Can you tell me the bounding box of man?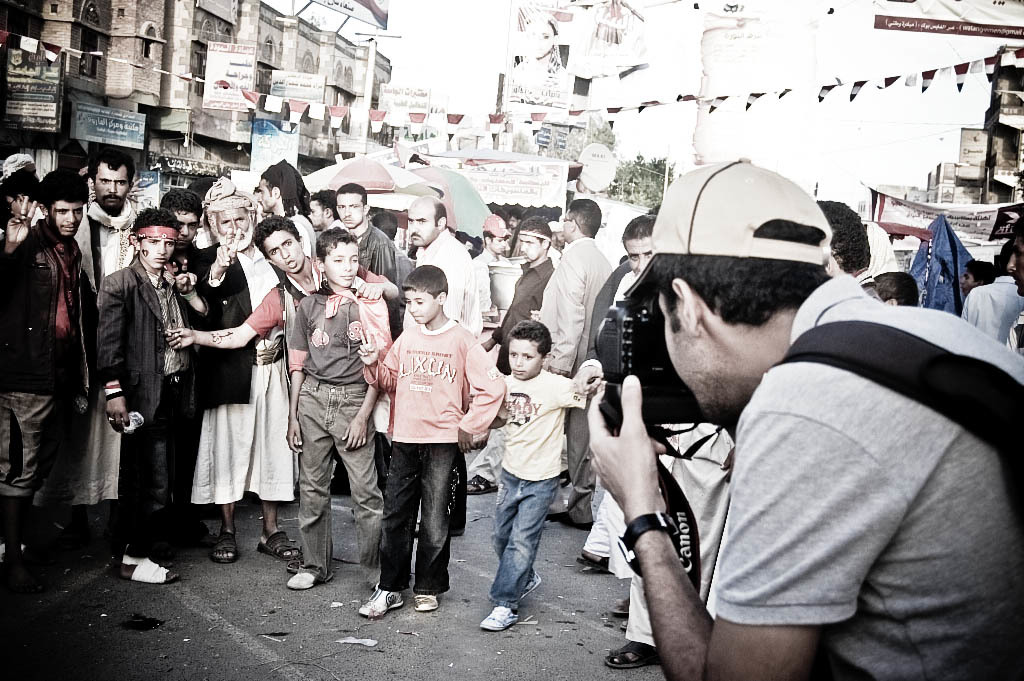
[395,180,485,545].
